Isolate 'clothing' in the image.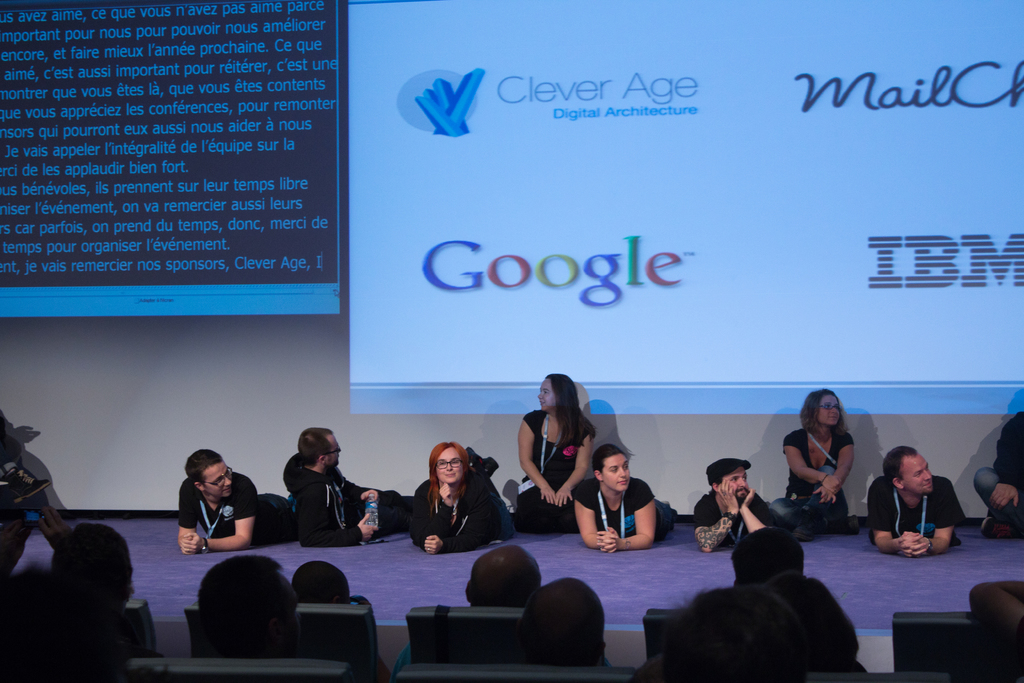
Isolated region: {"left": 698, "top": 487, "right": 763, "bottom": 547}.
